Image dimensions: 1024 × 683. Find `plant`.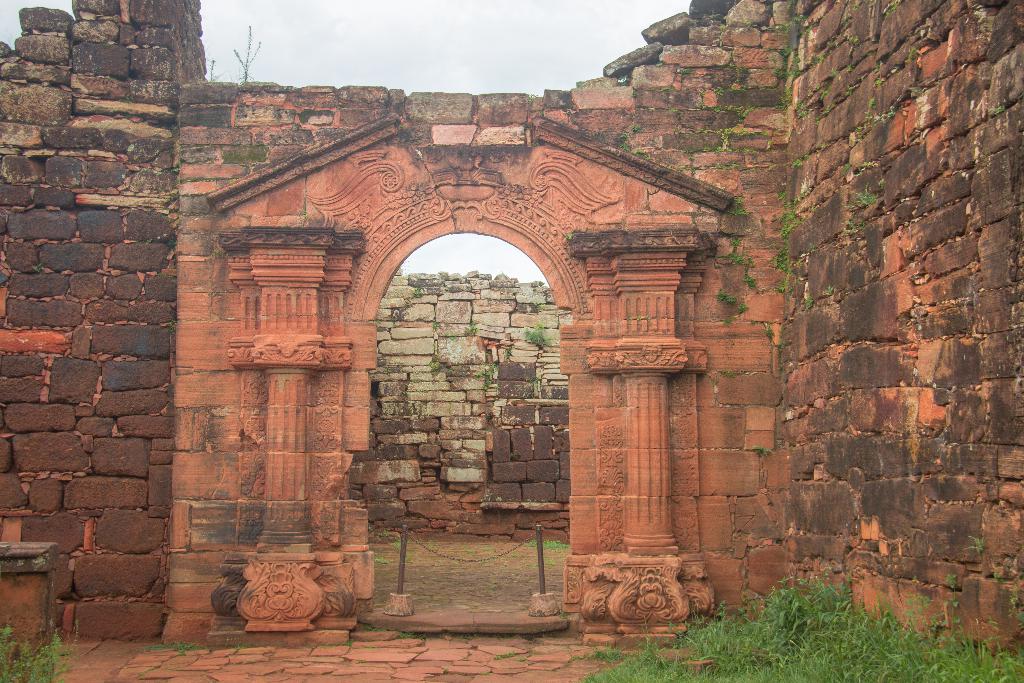
locate(481, 669, 490, 674).
